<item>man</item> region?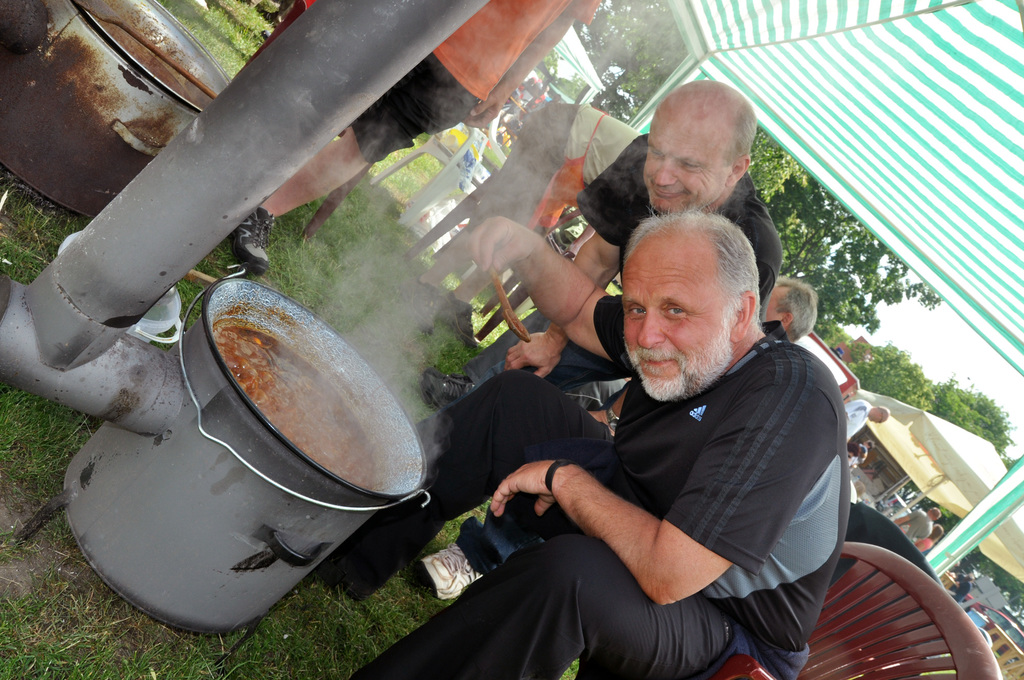
bbox=[889, 505, 944, 543]
